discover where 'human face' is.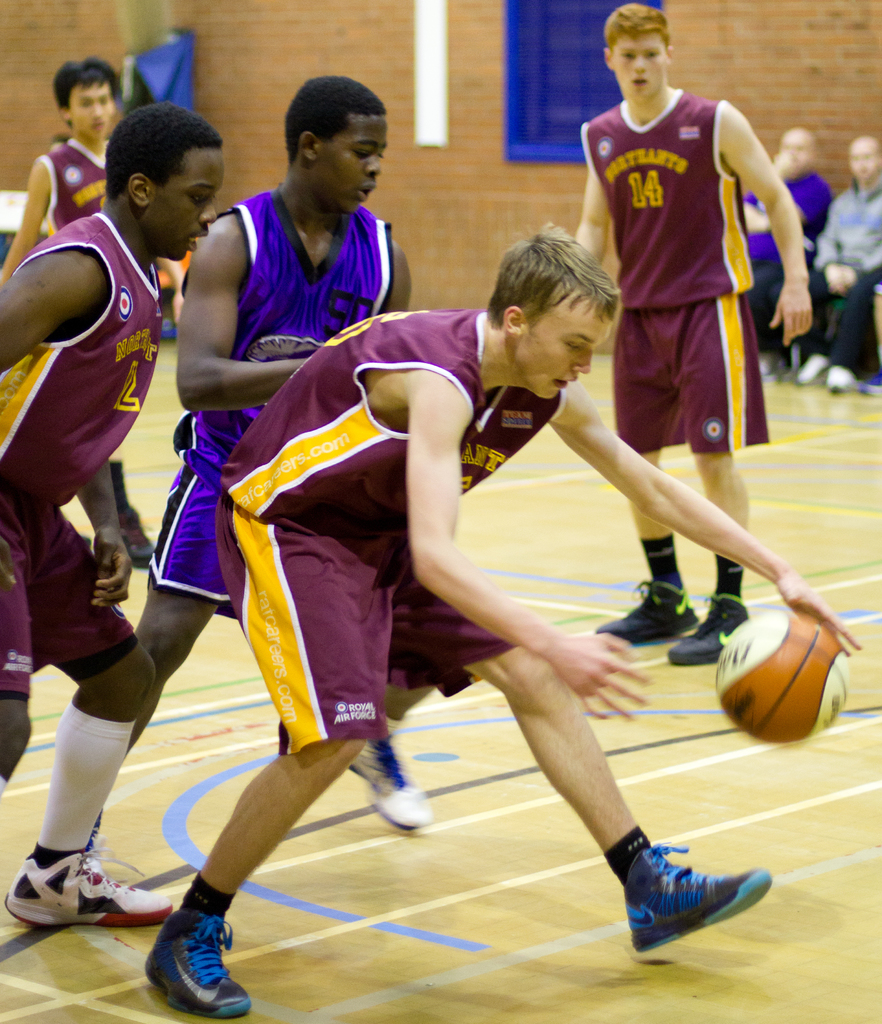
Discovered at crop(317, 118, 388, 216).
